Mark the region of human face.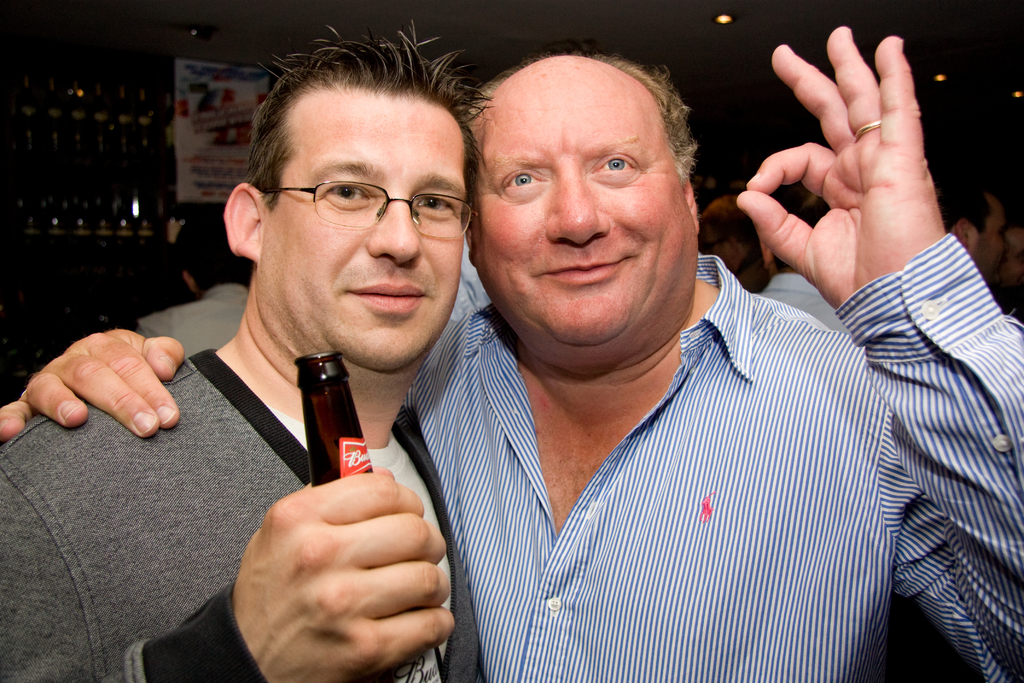
Region: <box>1005,229,1023,281</box>.
